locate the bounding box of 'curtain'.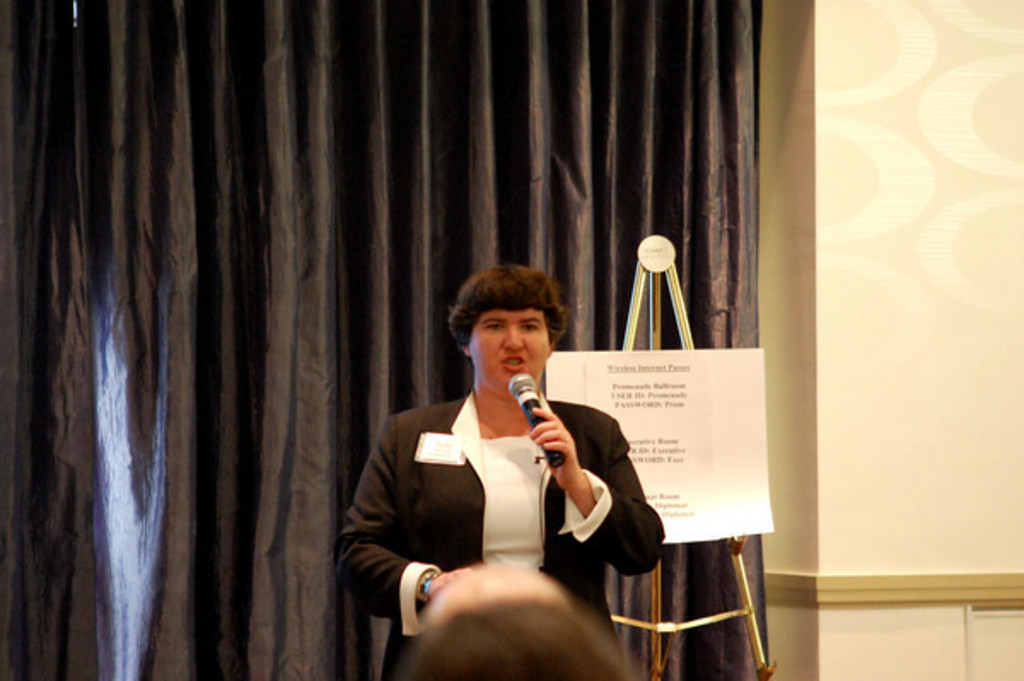
Bounding box: bbox(29, 9, 788, 671).
